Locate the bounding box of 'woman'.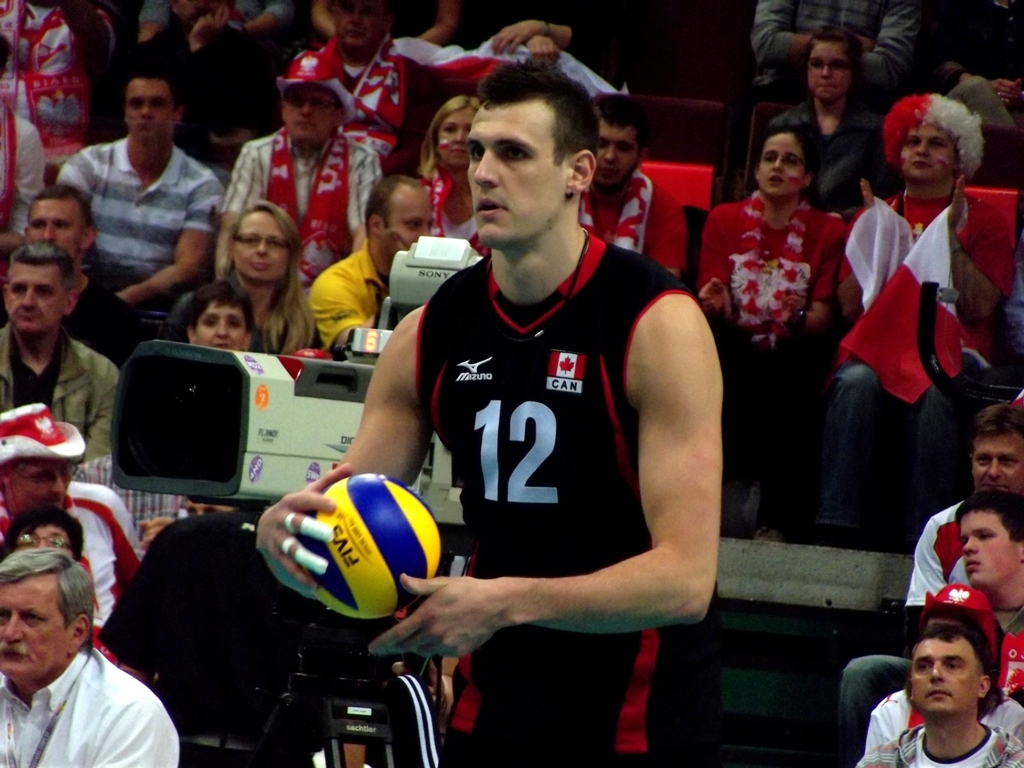
Bounding box: [left=10, top=508, right=105, bottom=611].
